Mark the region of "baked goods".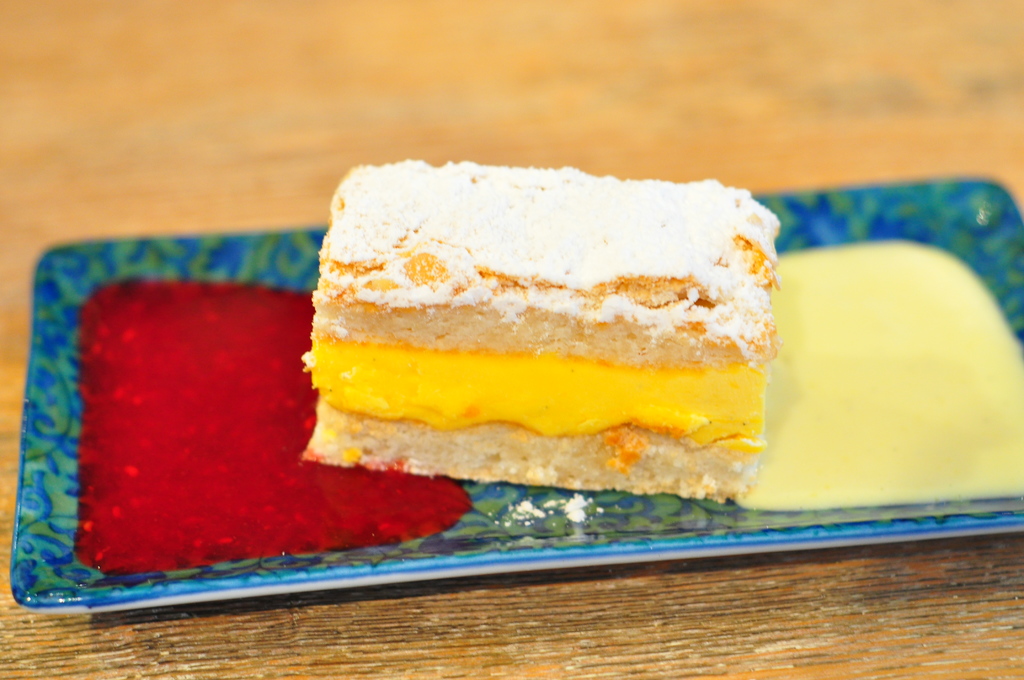
Region: 317:157:774:503.
